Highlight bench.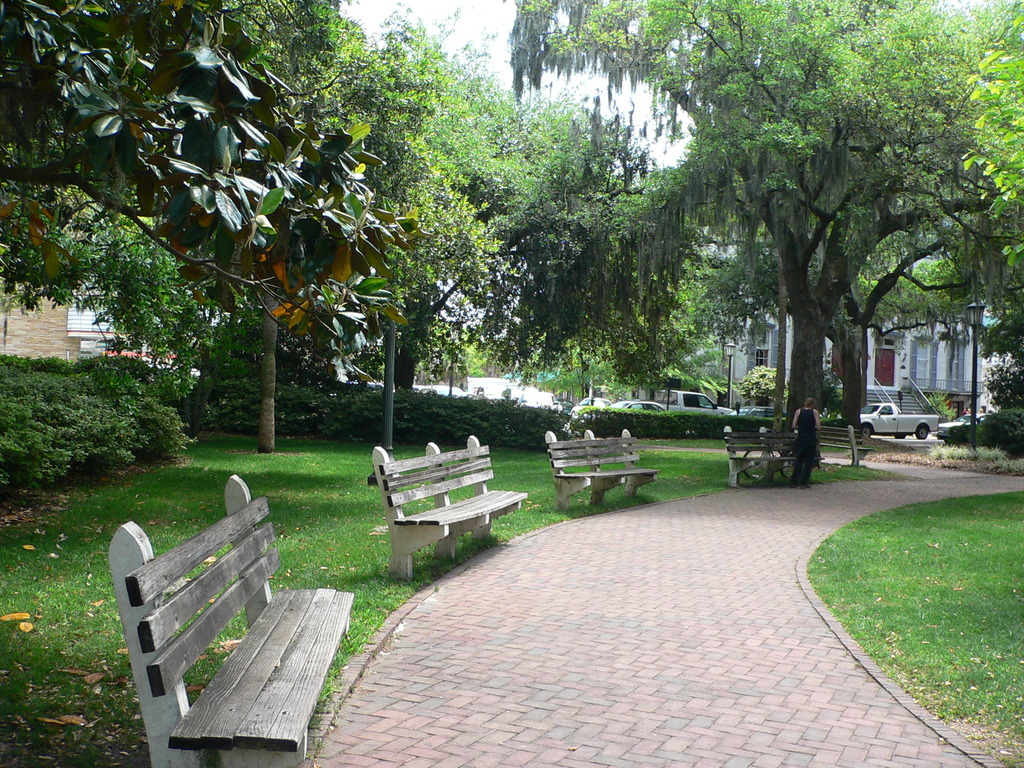
Highlighted region: (371, 434, 525, 580).
